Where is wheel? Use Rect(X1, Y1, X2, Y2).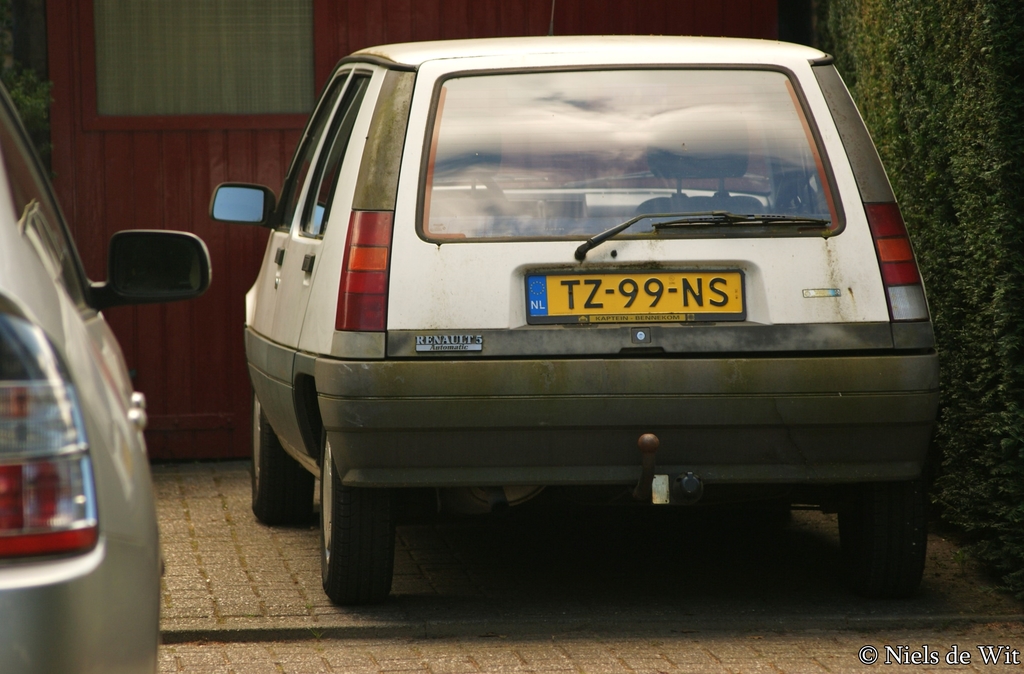
Rect(836, 494, 926, 593).
